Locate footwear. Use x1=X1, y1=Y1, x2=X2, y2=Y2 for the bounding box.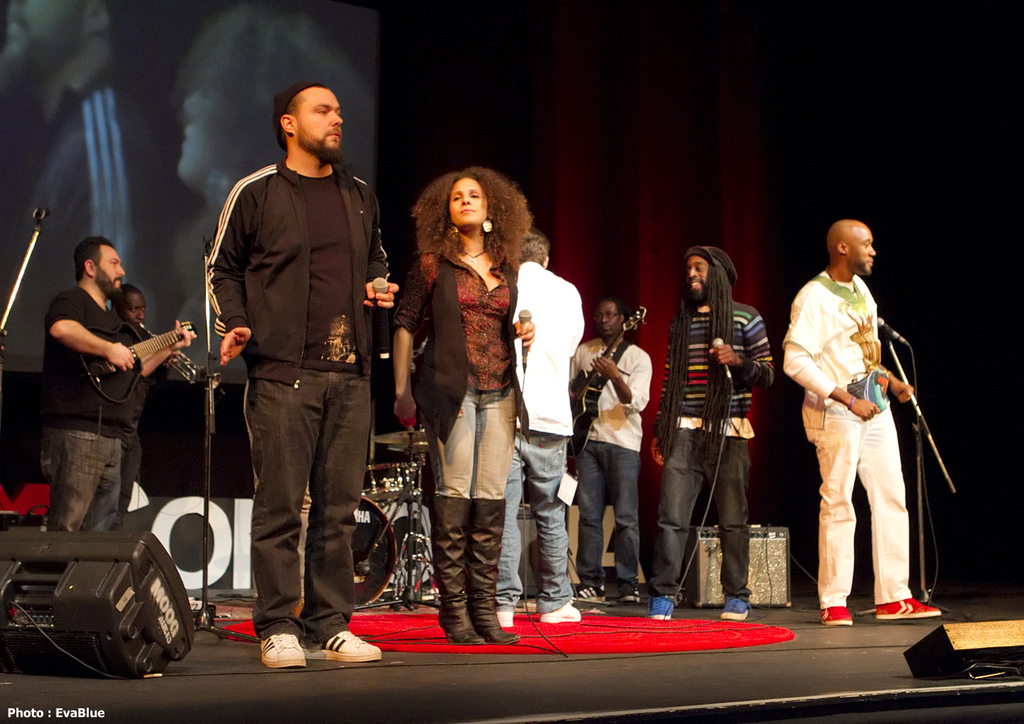
x1=302, y1=628, x2=387, y2=668.
